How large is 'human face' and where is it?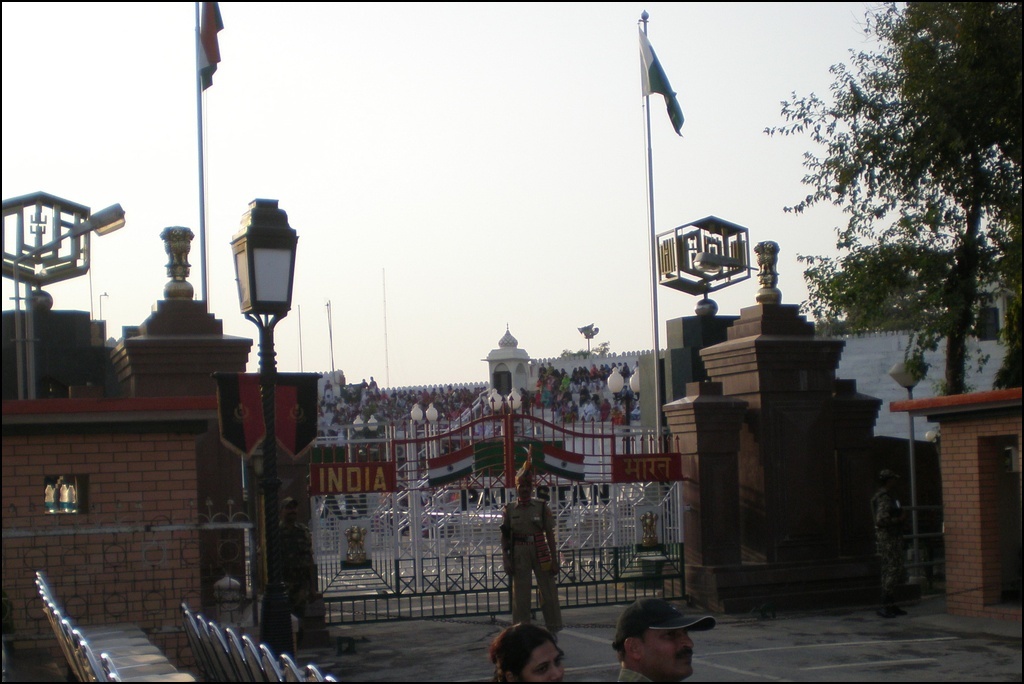
Bounding box: bbox=(525, 641, 566, 683).
